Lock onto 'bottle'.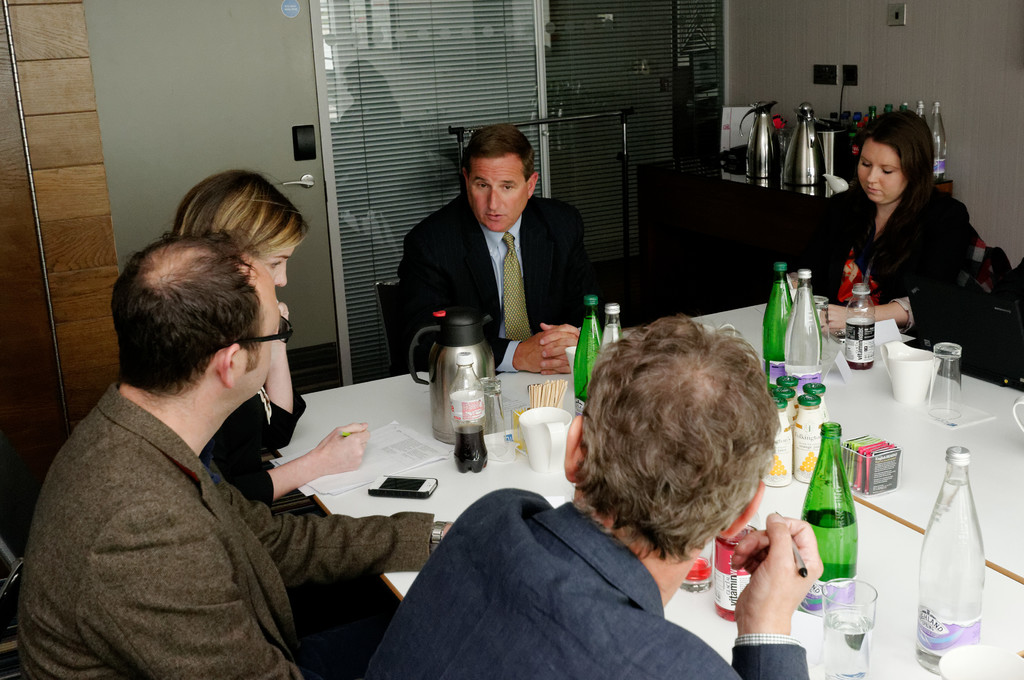
Locked: bbox(788, 394, 828, 483).
